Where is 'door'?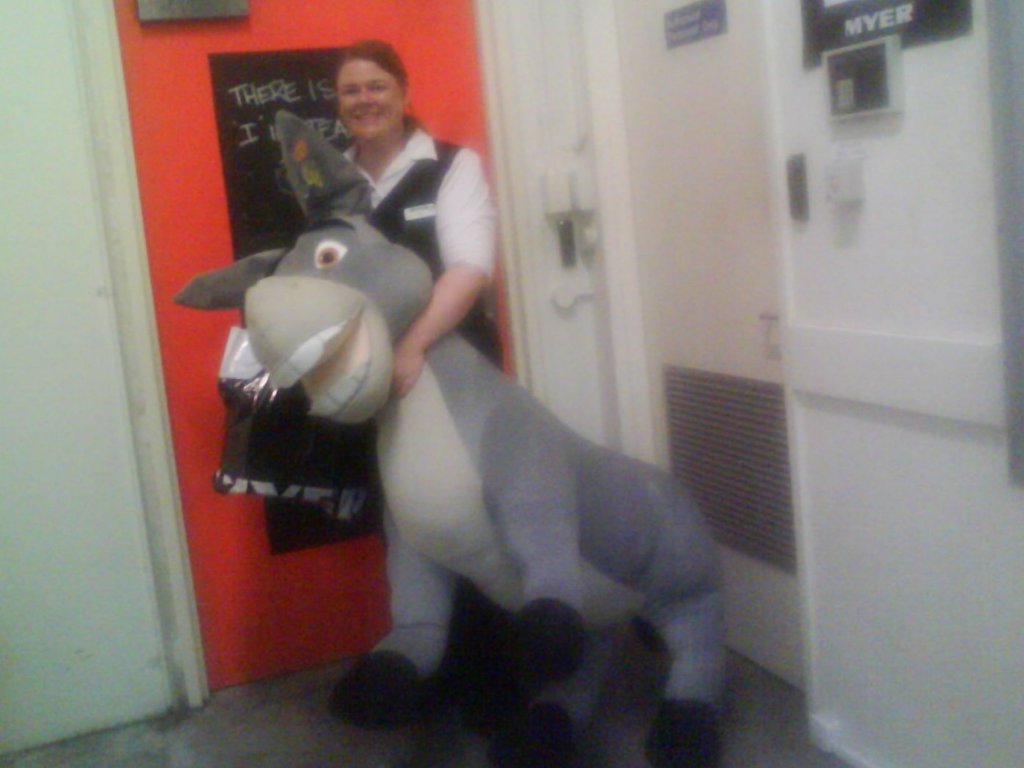
(109,0,528,693).
